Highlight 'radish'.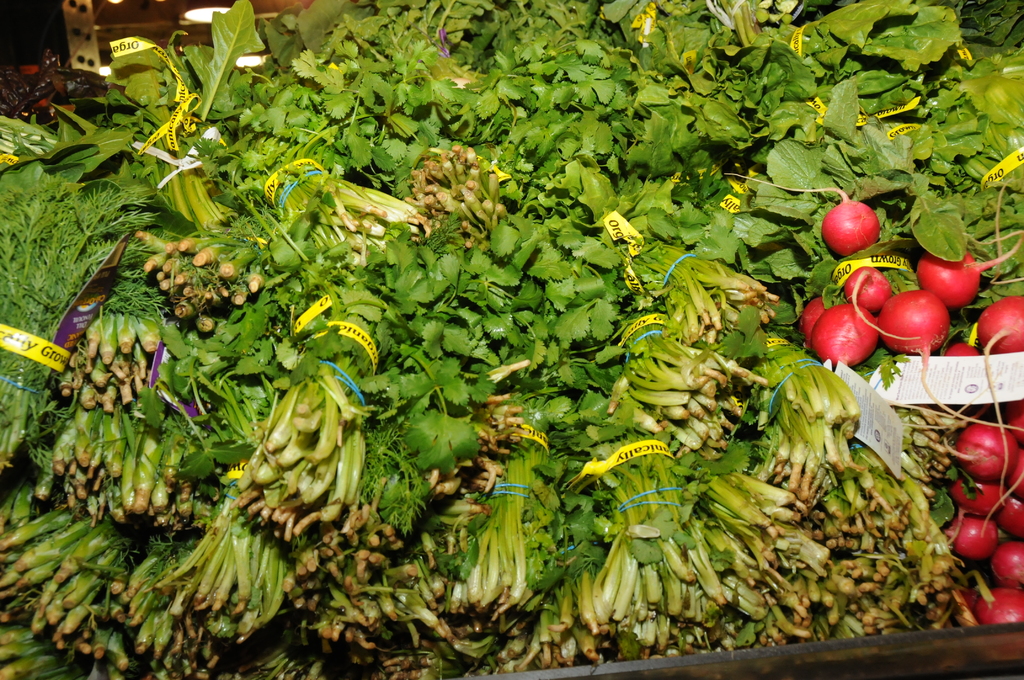
Highlighted region: [left=943, top=339, right=980, bottom=363].
